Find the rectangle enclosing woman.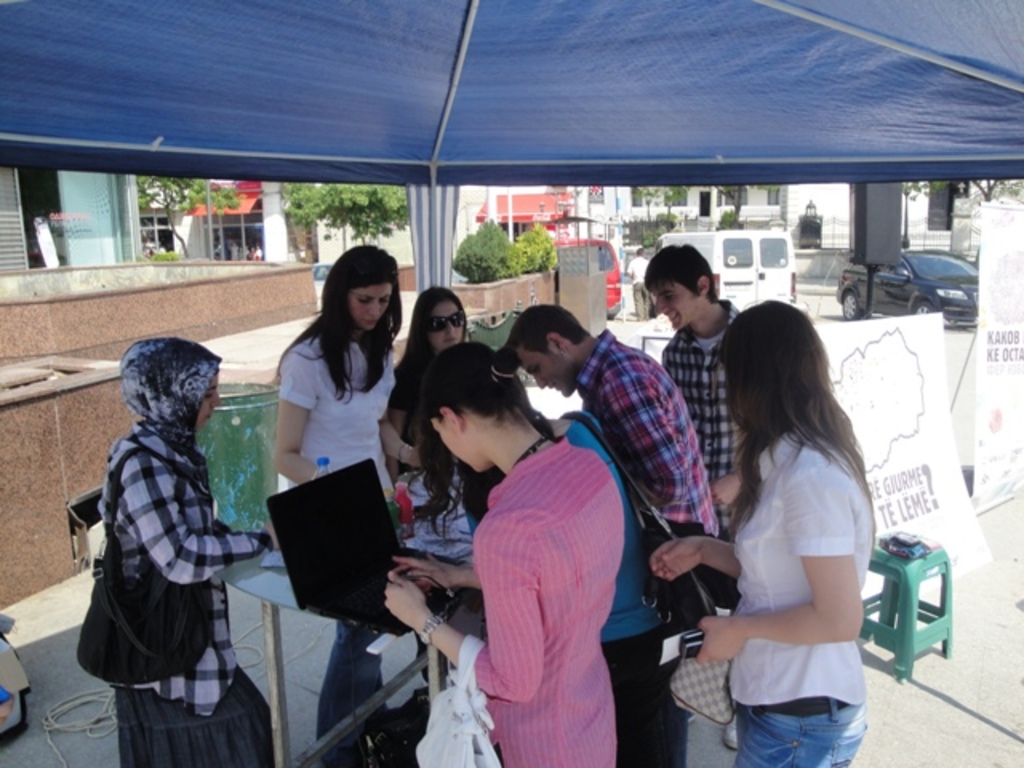
x1=389, y1=333, x2=622, y2=766.
